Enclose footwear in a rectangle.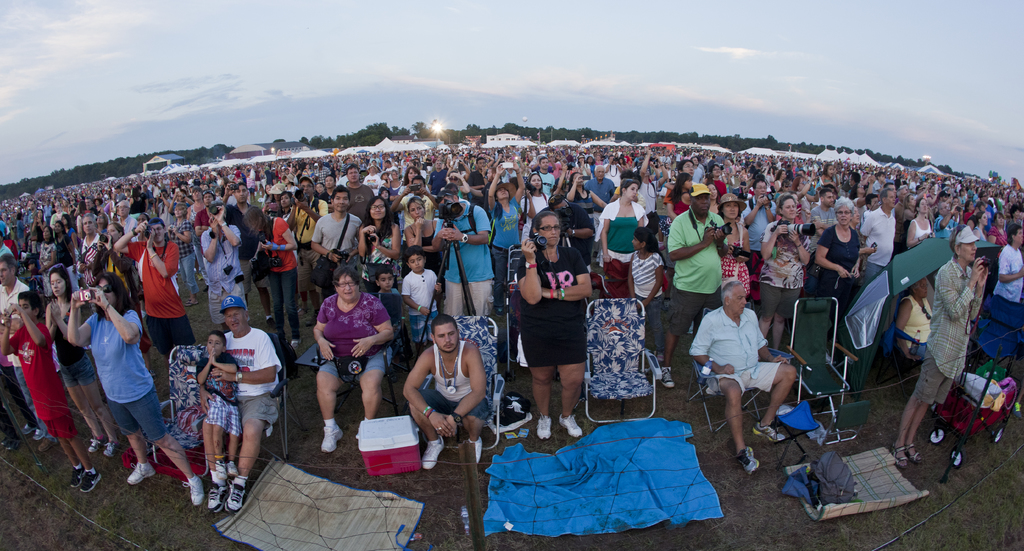
x1=215, y1=461, x2=224, y2=478.
